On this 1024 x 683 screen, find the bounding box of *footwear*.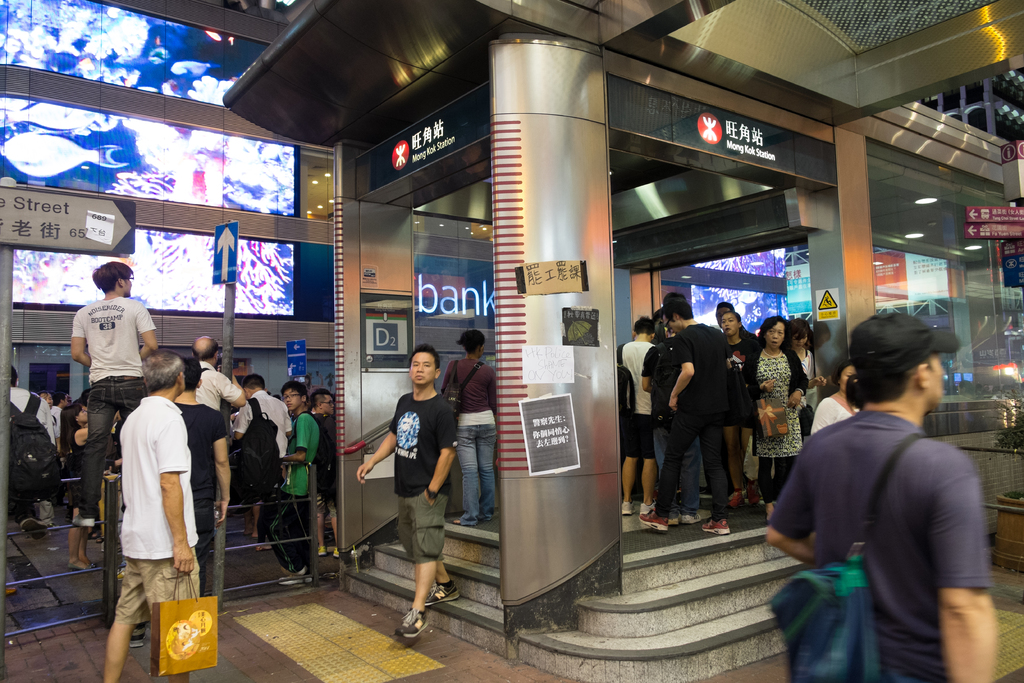
Bounding box: region(333, 548, 342, 556).
